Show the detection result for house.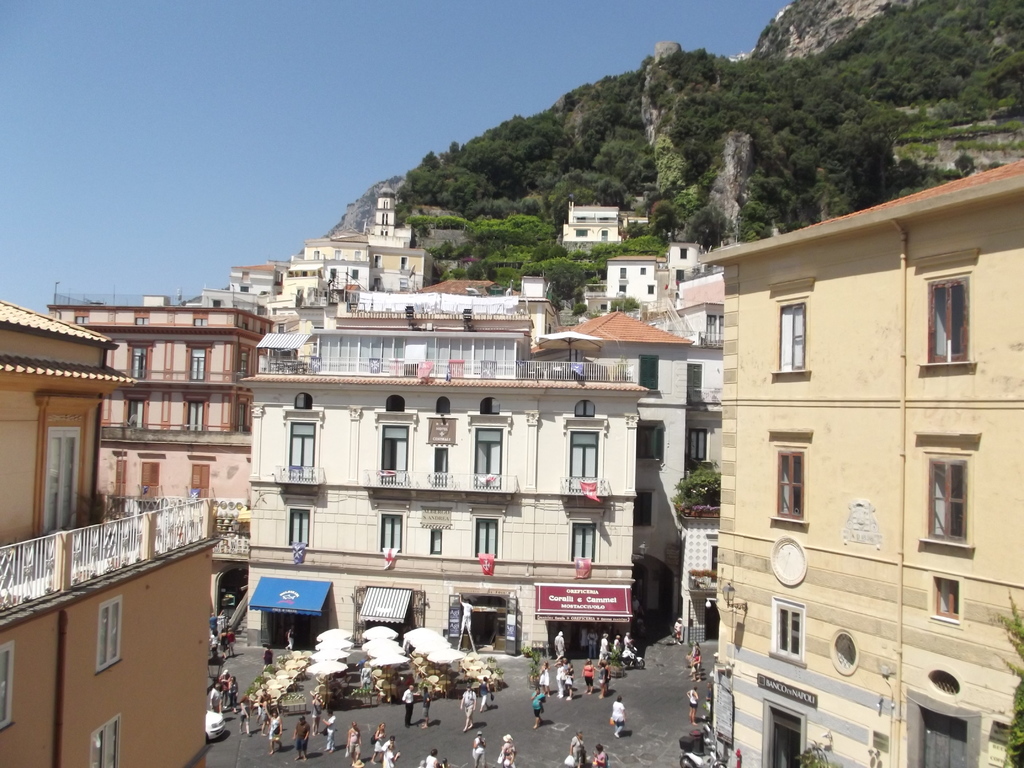
(left=555, top=183, right=612, bottom=269).
